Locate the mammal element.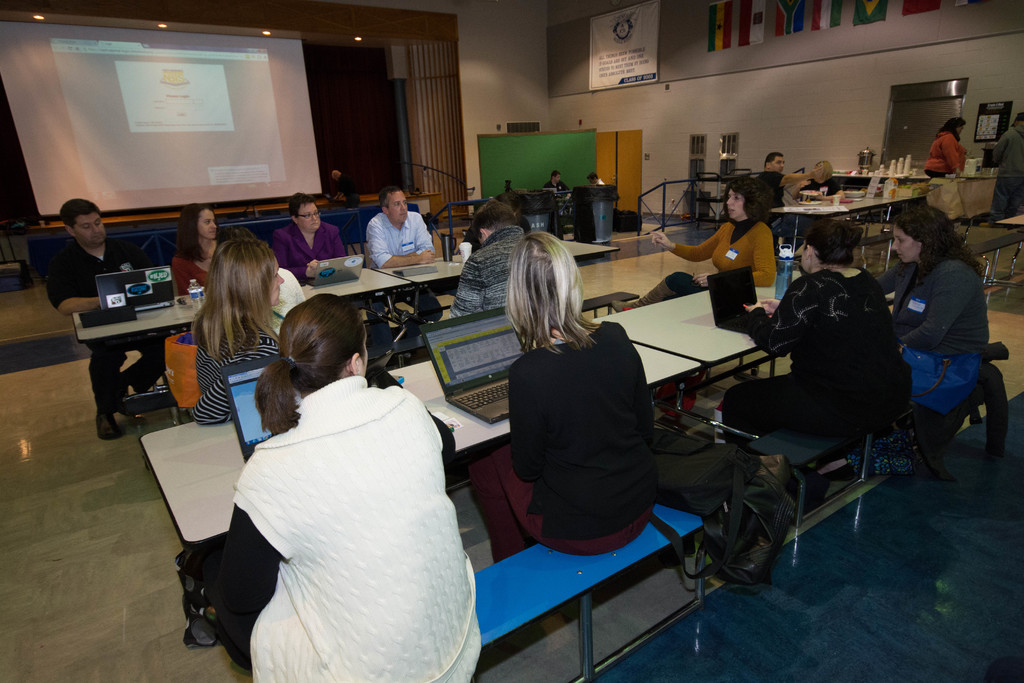
Element bbox: (200,229,290,425).
